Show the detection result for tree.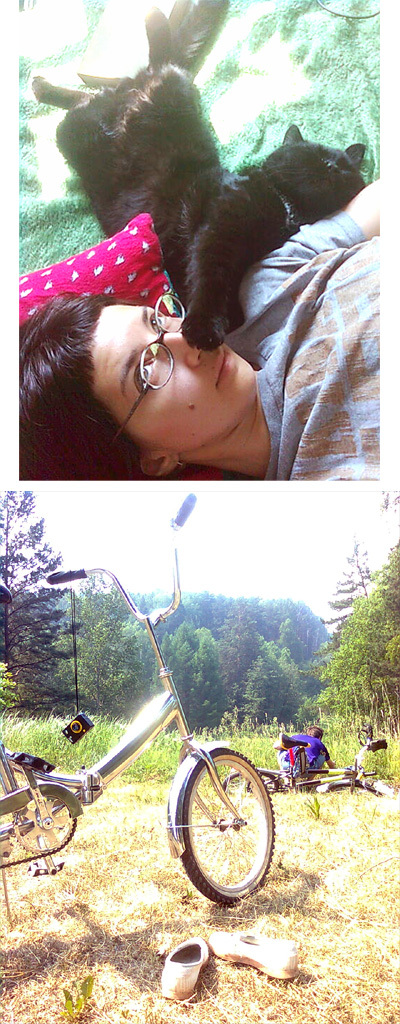
region(297, 530, 399, 728).
